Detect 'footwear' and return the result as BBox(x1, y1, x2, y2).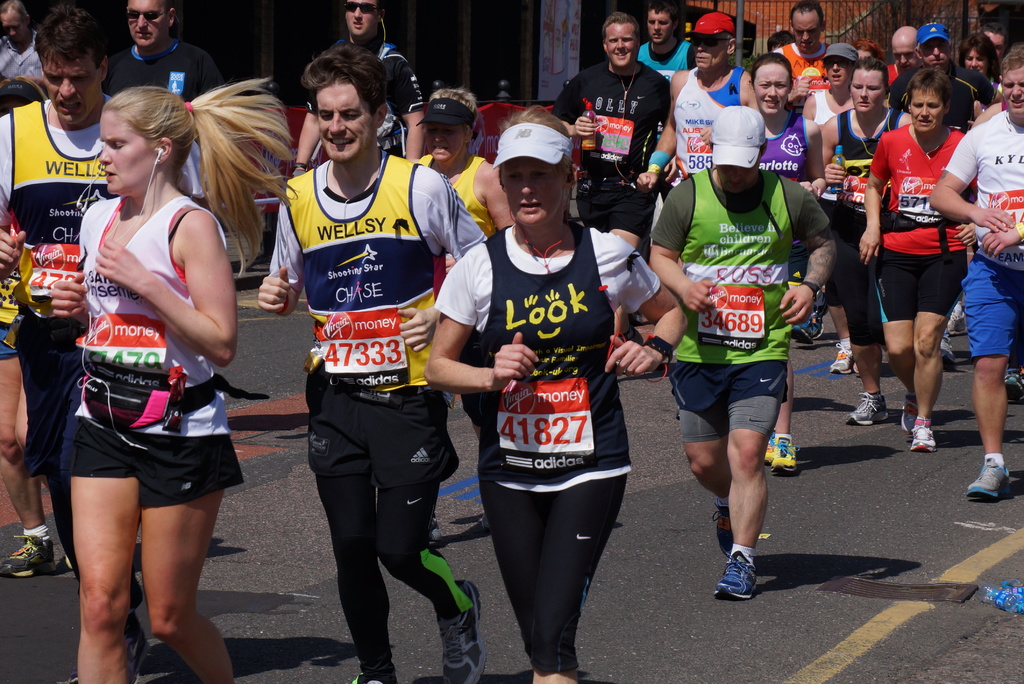
BBox(0, 532, 57, 578).
